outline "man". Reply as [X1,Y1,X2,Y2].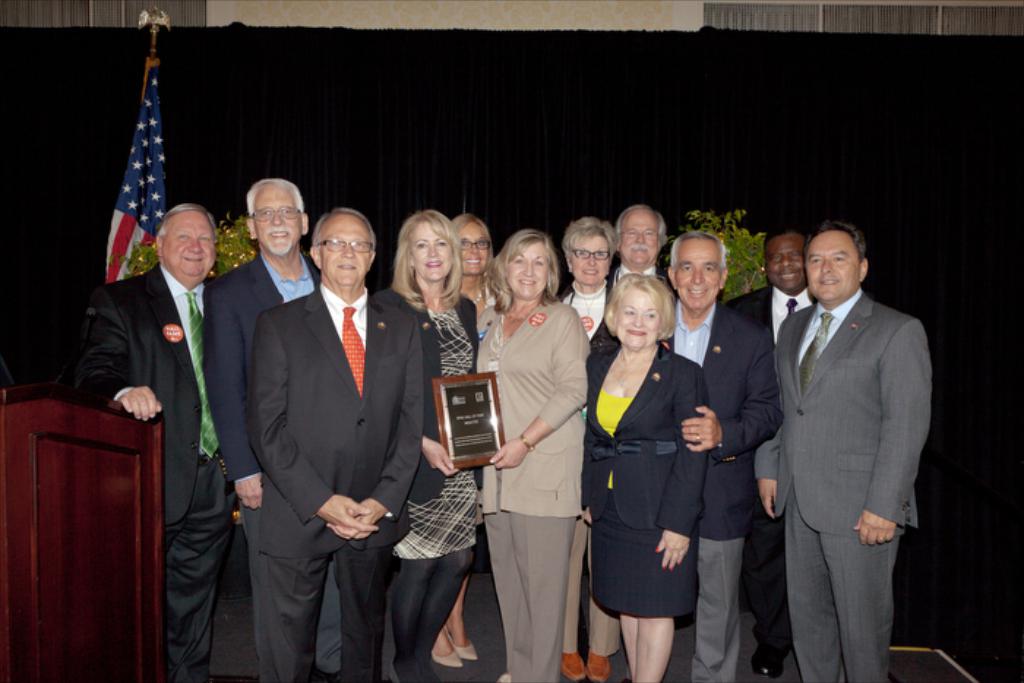
[727,224,819,682].
